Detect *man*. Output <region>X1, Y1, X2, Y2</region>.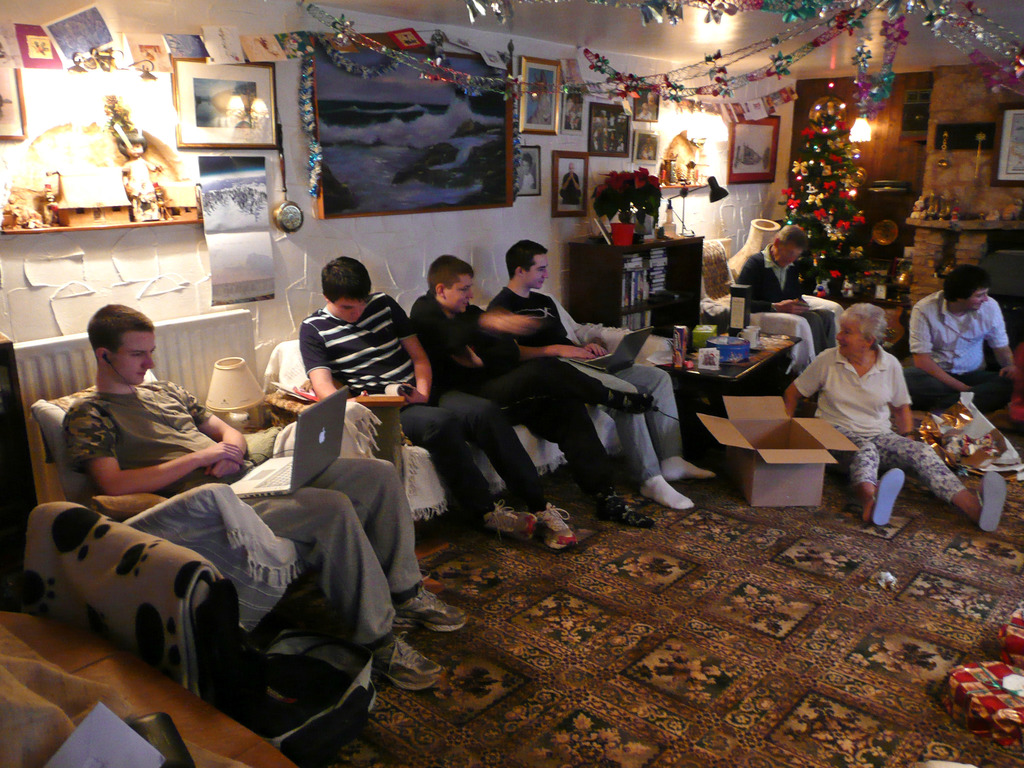
<region>297, 252, 580, 556</region>.
